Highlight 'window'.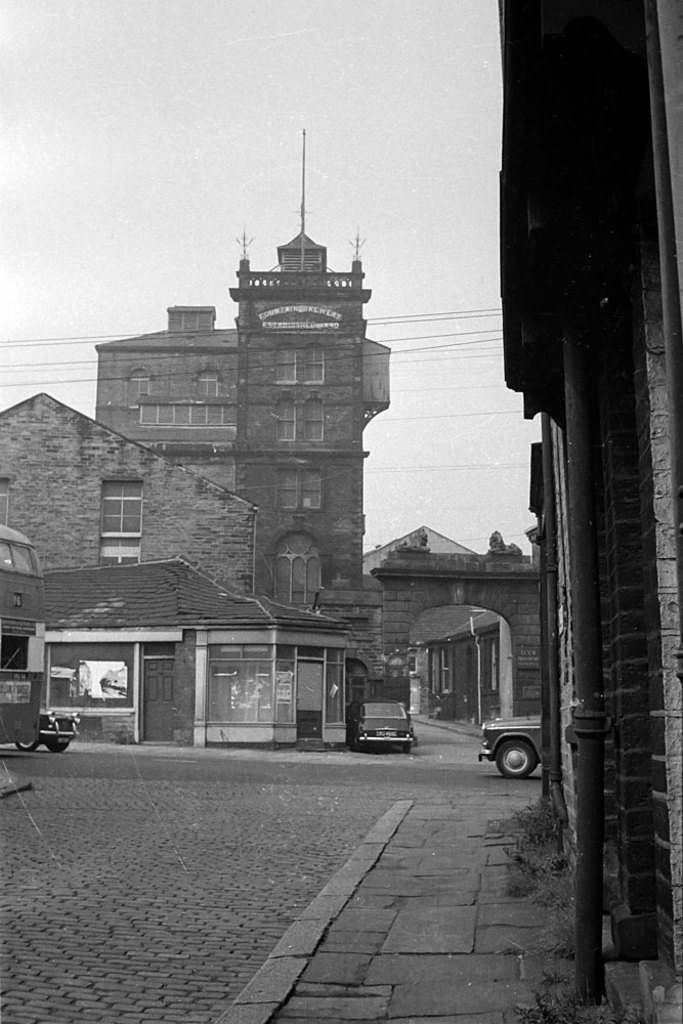
Highlighted region: [x1=279, y1=469, x2=325, y2=511].
